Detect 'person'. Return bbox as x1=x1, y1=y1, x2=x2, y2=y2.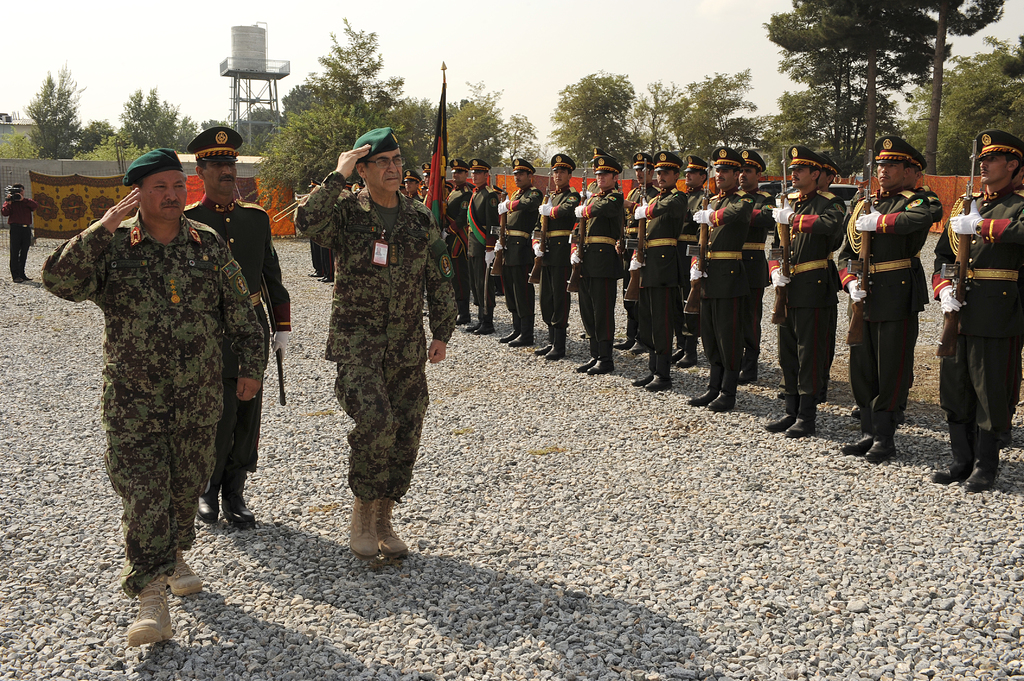
x1=0, y1=182, x2=42, y2=282.
